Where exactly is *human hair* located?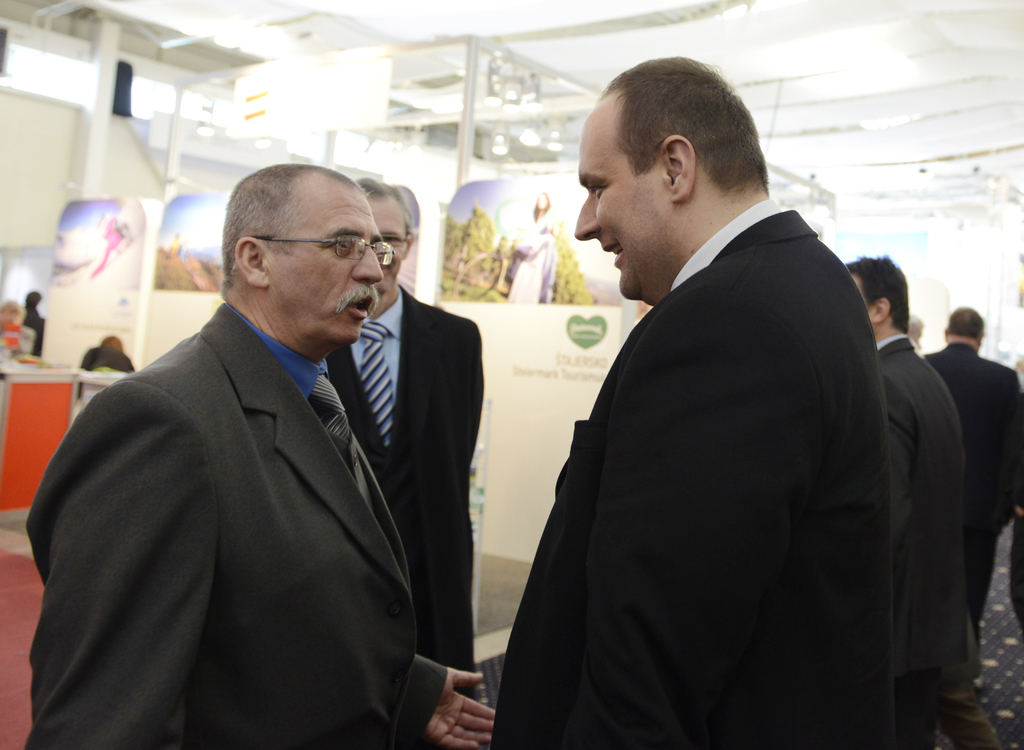
Its bounding box is left=24, top=288, right=42, bottom=308.
